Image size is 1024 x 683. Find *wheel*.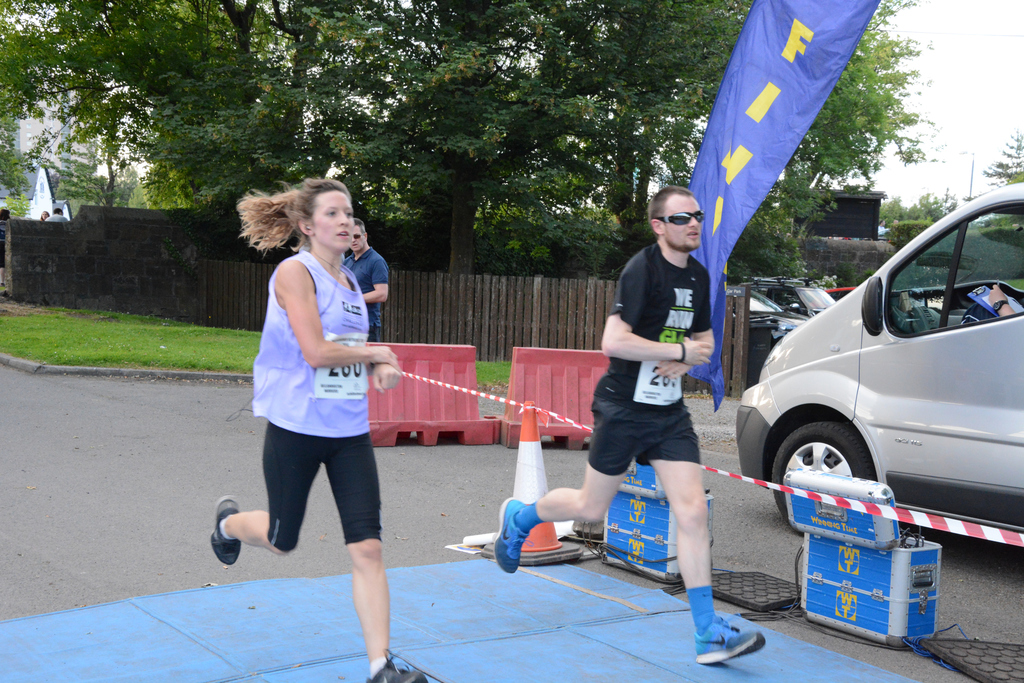
left=770, top=416, right=874, bottom=534.
